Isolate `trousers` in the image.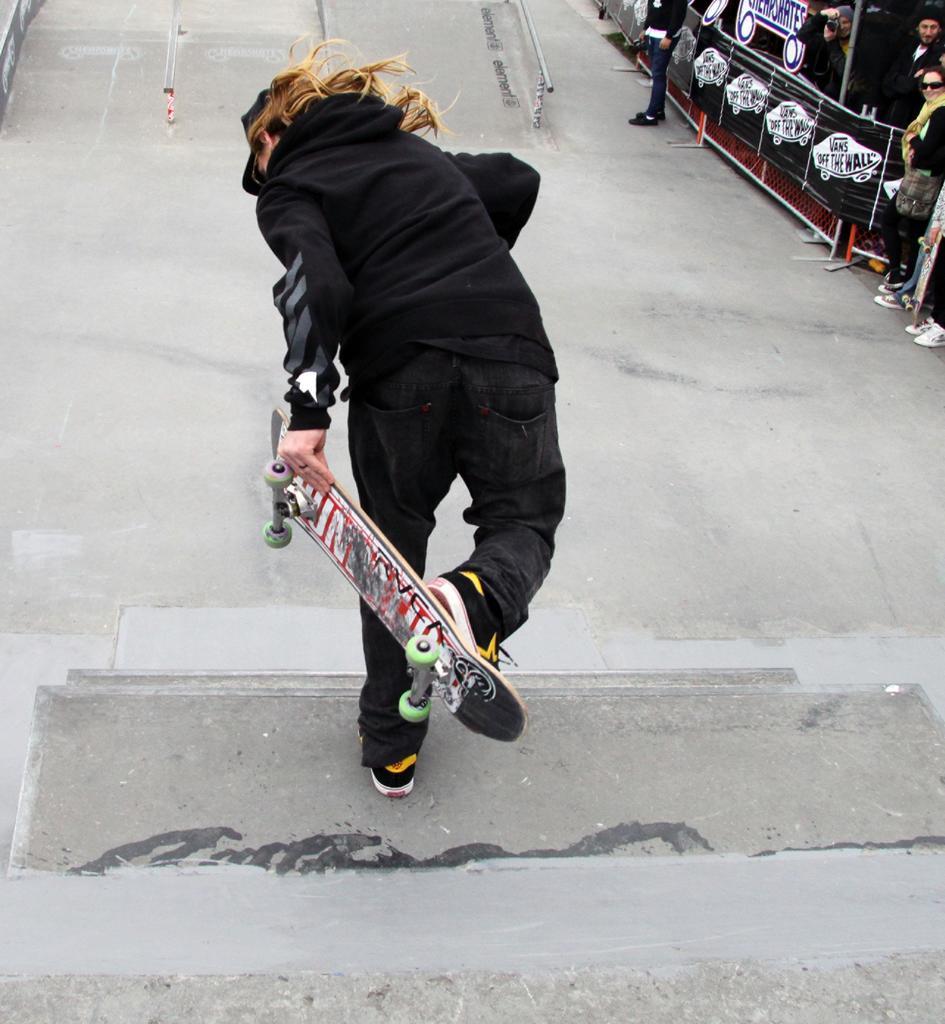
Isolated region: x1=646, y1=34, x2=682, y2=118.
